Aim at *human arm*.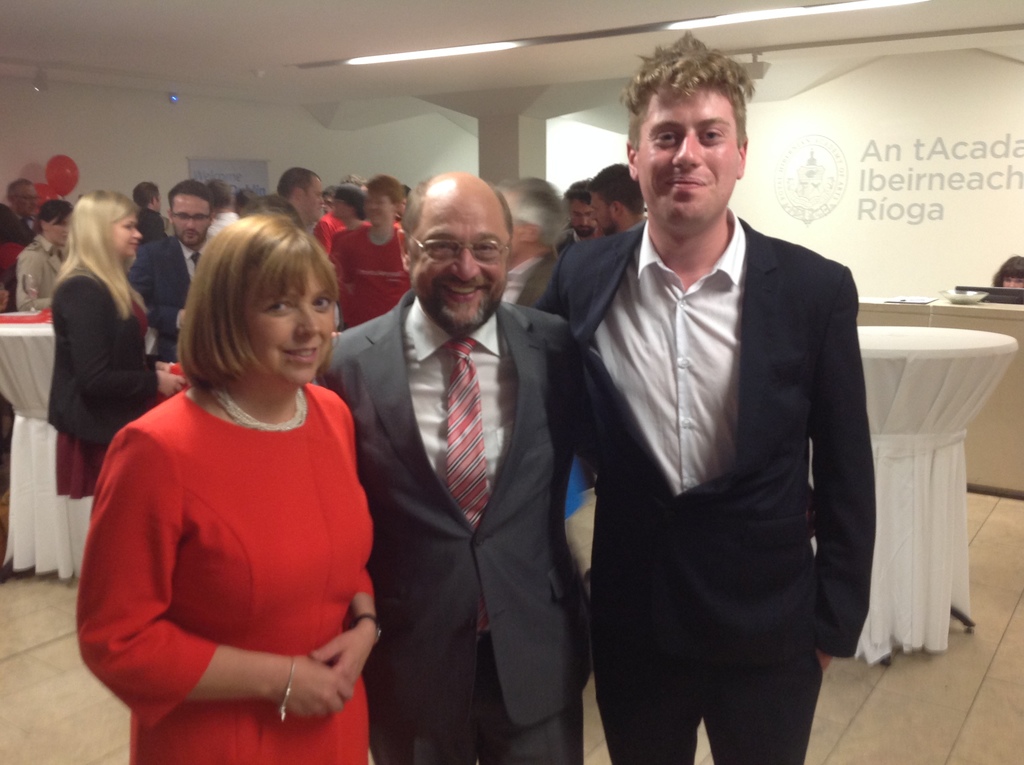
Aimed at 305,565,376,688.
